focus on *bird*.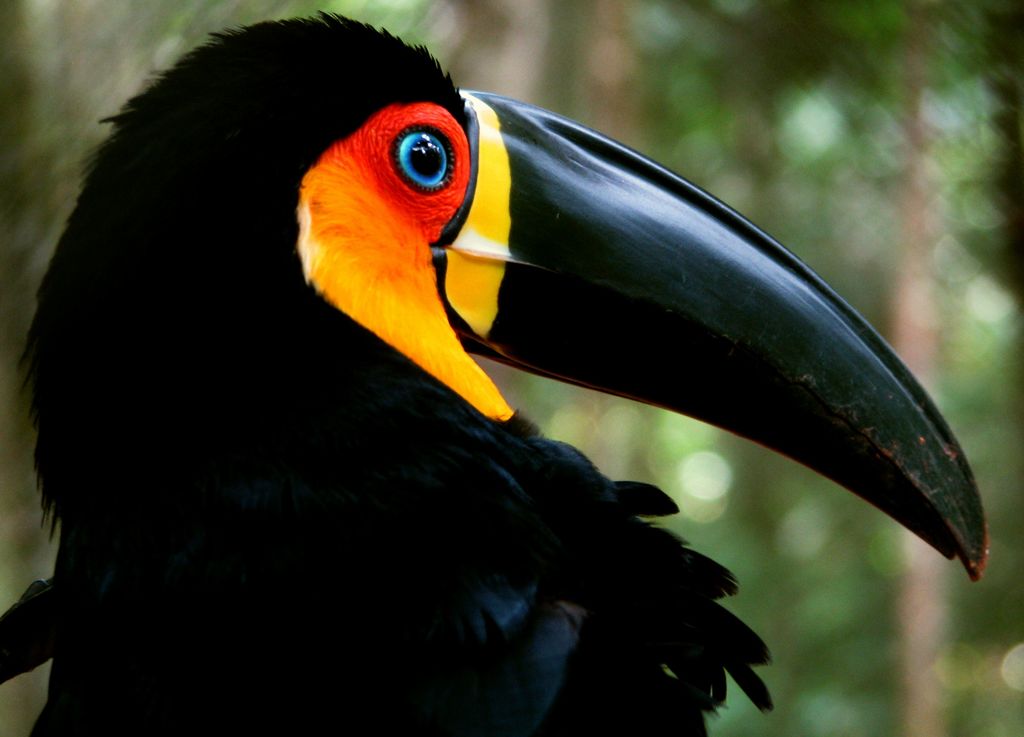
Focused at locate(8, 40, 987, 677).
